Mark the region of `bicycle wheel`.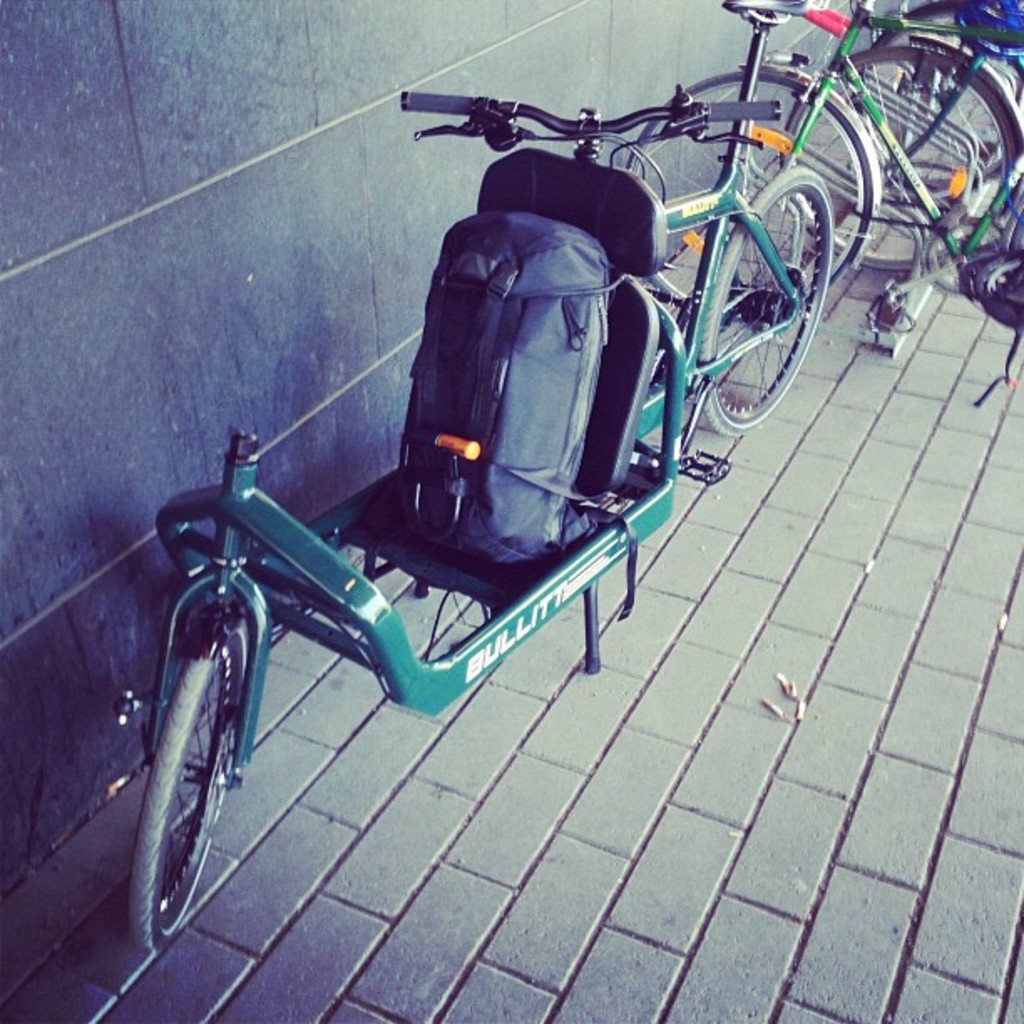
Region: x1=124, y1=617, x2=263, y2=960.
